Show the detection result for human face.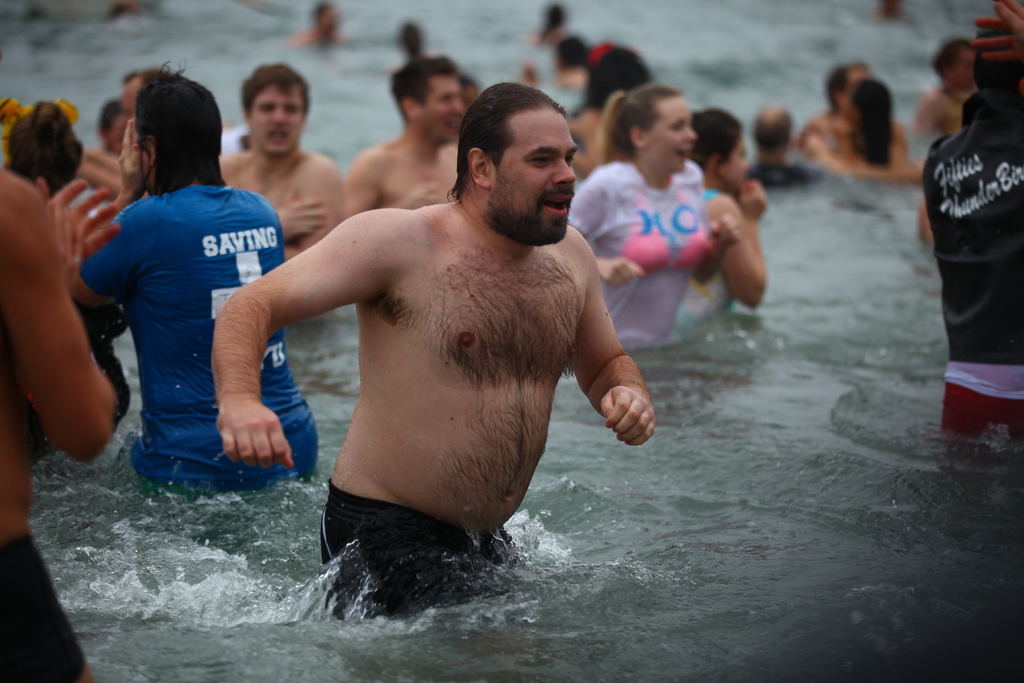
[left=417, top=72, right=464, bottom=140].
